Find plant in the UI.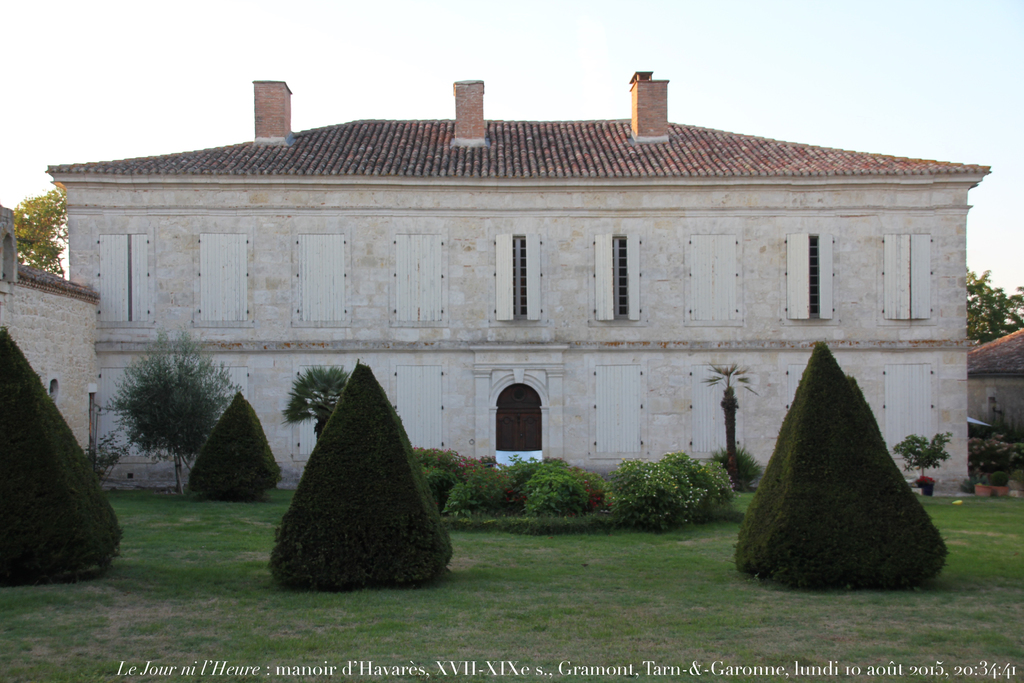
UI element at <bbox>190, 393, 285, 504</bbox>.
